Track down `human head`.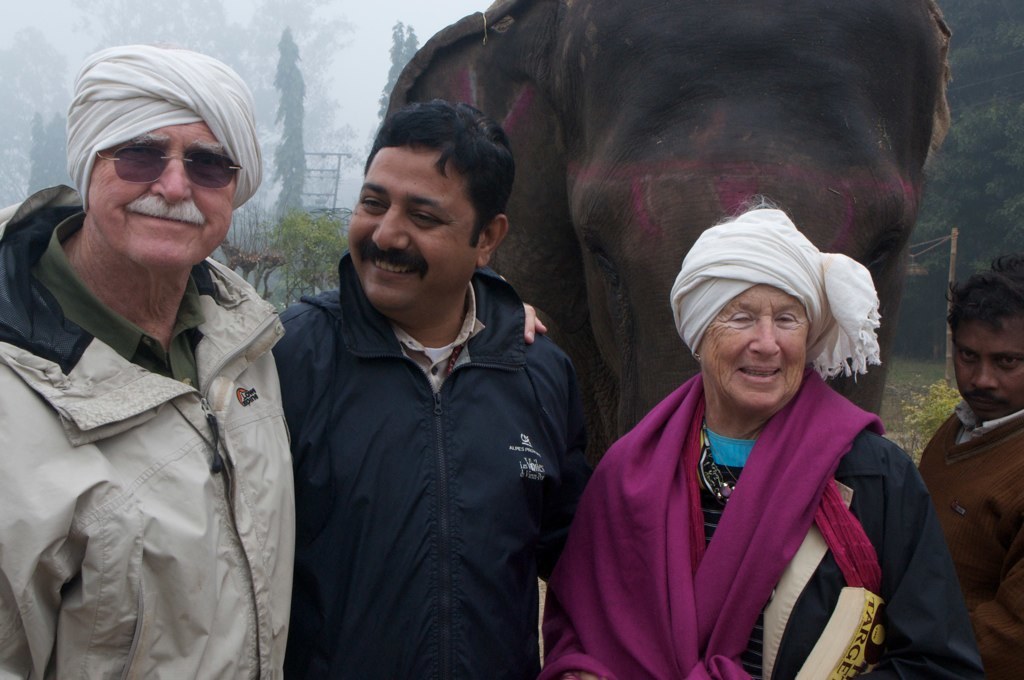
Tracked to <box>344,96,521,314</box>.
